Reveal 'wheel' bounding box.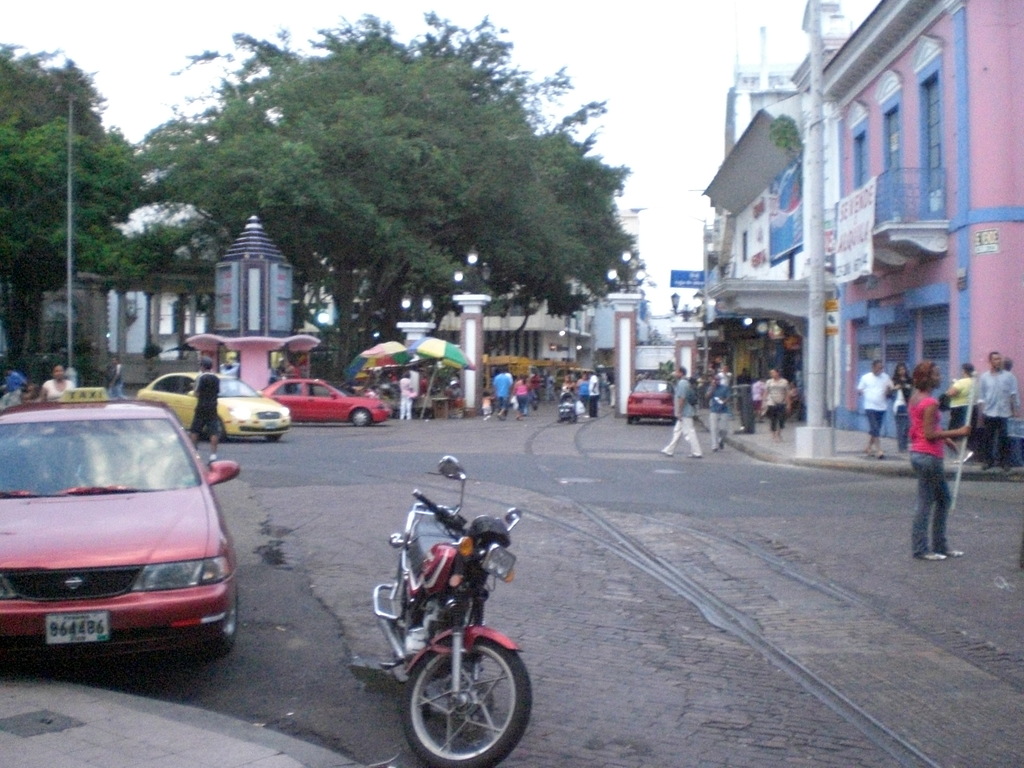
Revealed: <region>191, 576, 242, 664</region>.
